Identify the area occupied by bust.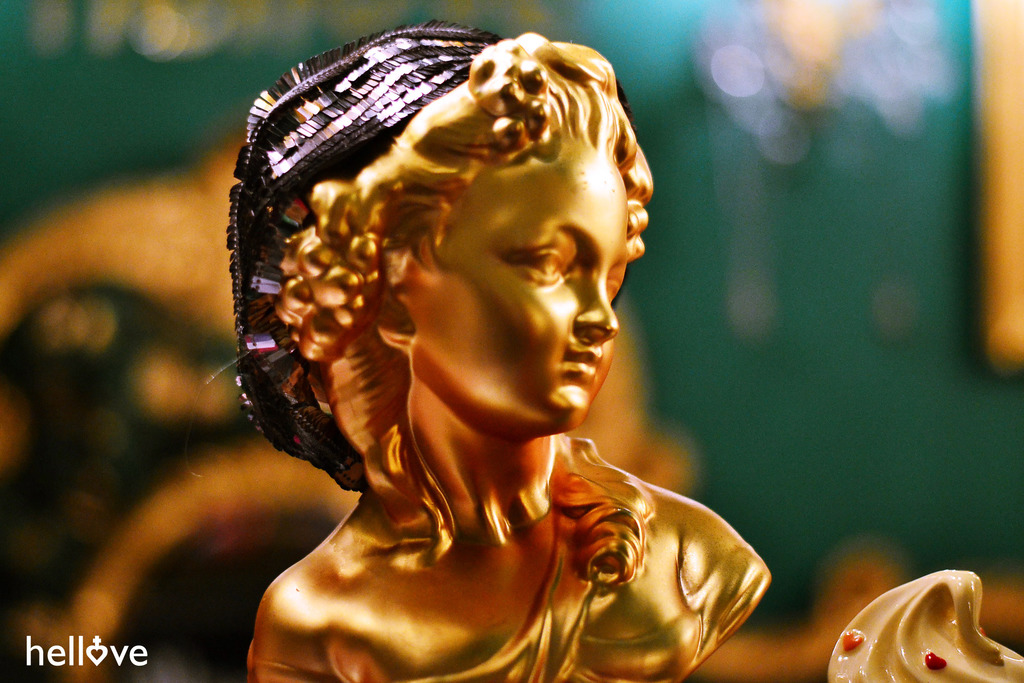
Area: box(228, 22, 777, 682).
